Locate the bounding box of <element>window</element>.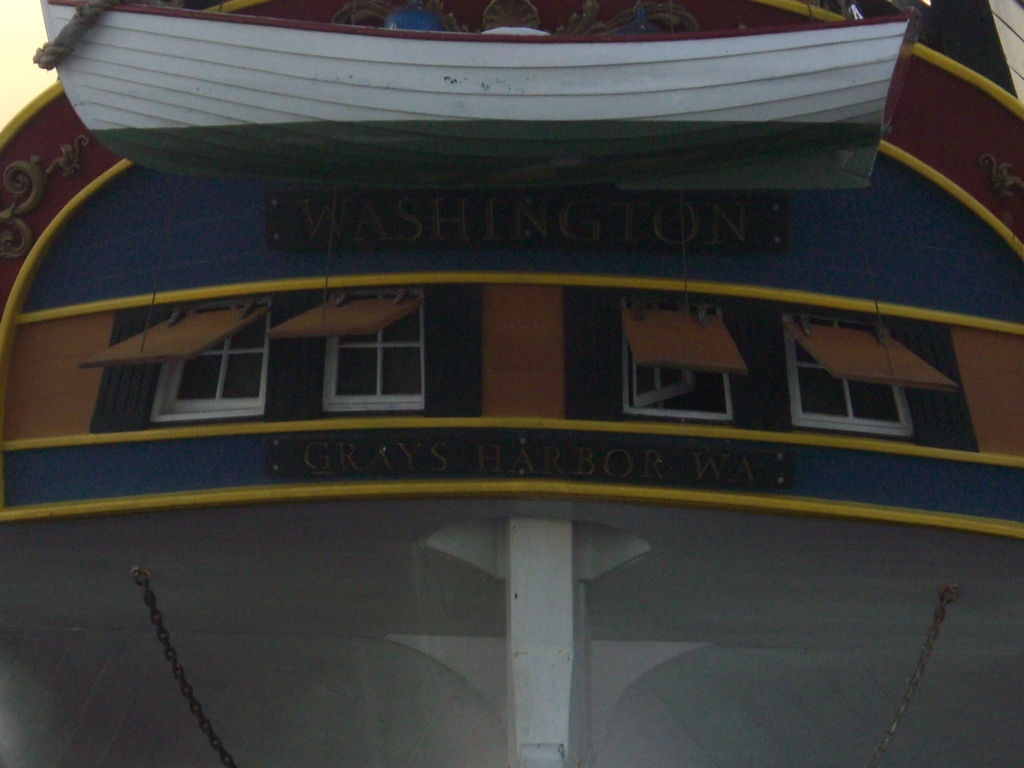
Bounding box: <box>312,290,446,419</box>.
